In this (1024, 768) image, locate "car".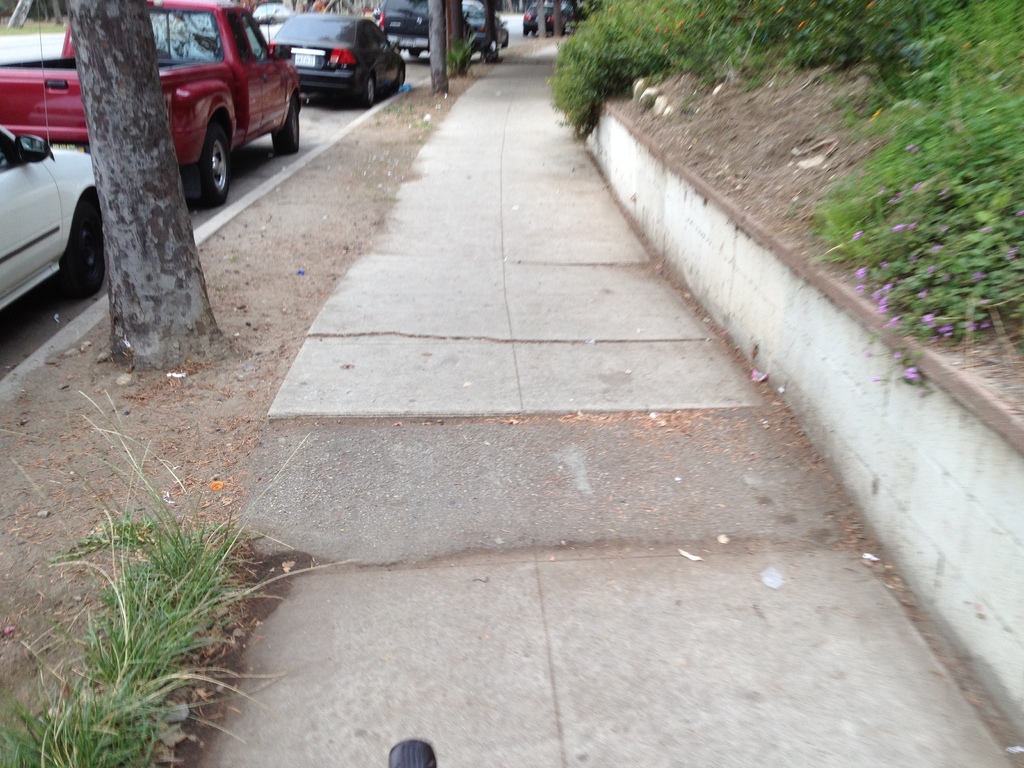
Bounding box: region(0, 120, 95, 323).
